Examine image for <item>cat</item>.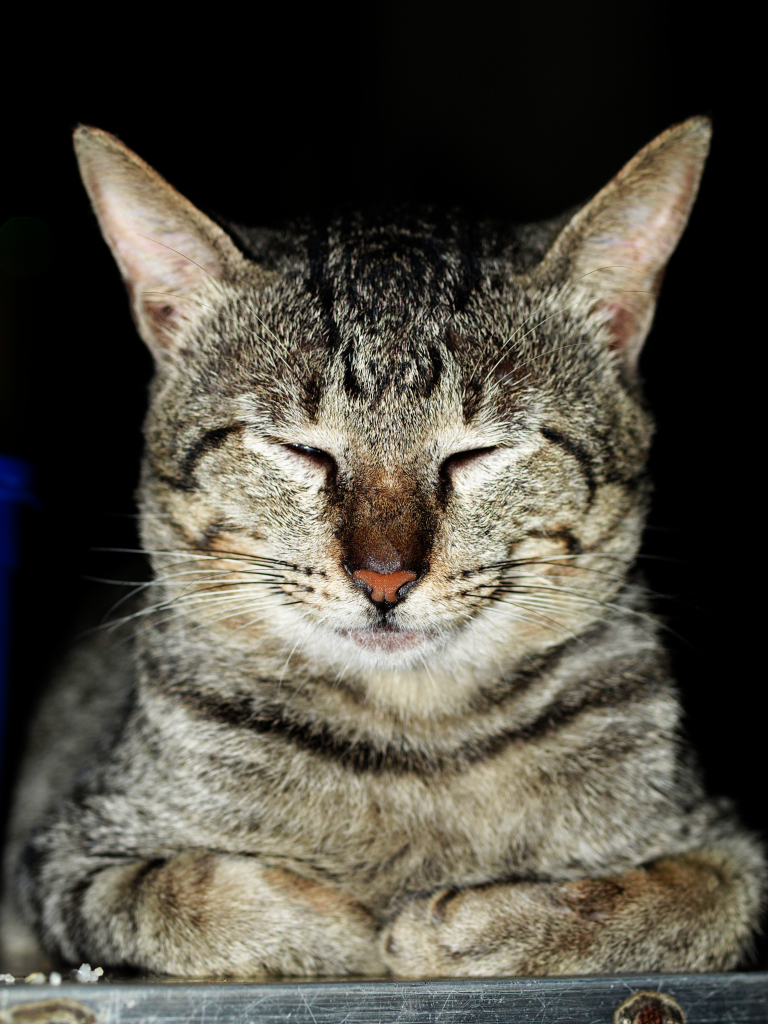
Examination result: 0,106,767,980.
